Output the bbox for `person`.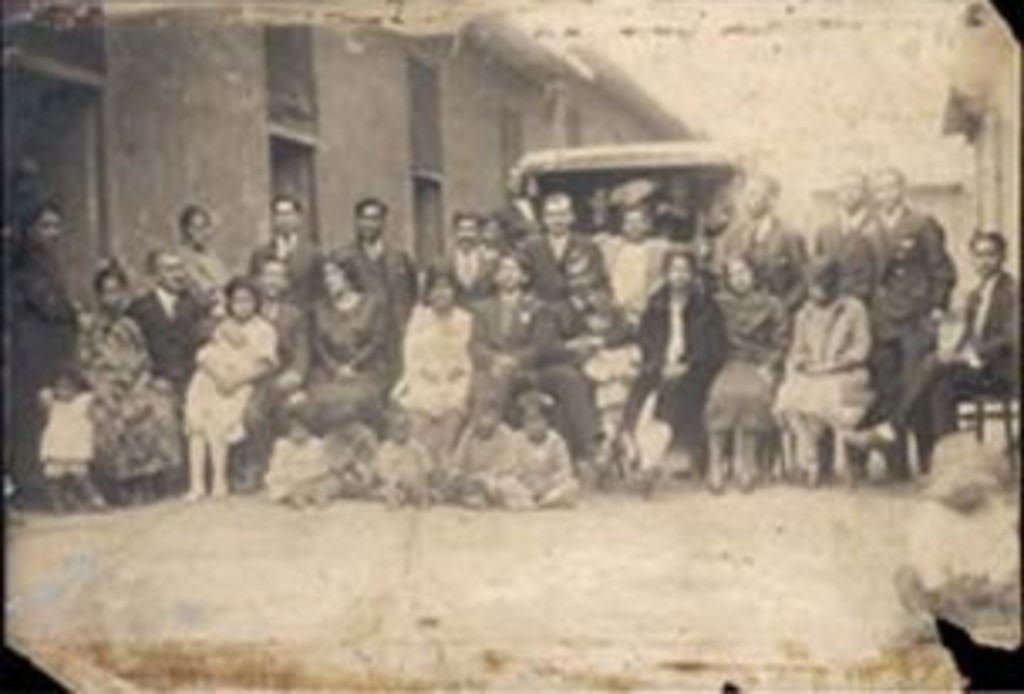
{"x1": 384, "y1": 263, "x2": 475, "y2": 451}.
